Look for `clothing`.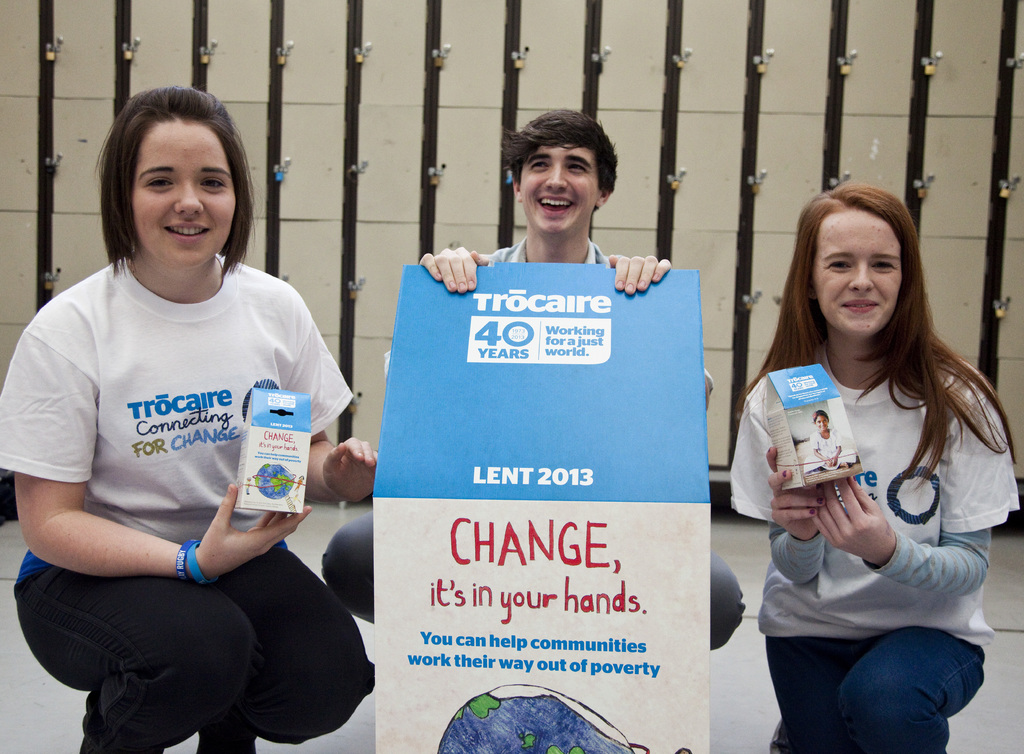
Found: x1=803 y1=426 x2=853 y2=475.
